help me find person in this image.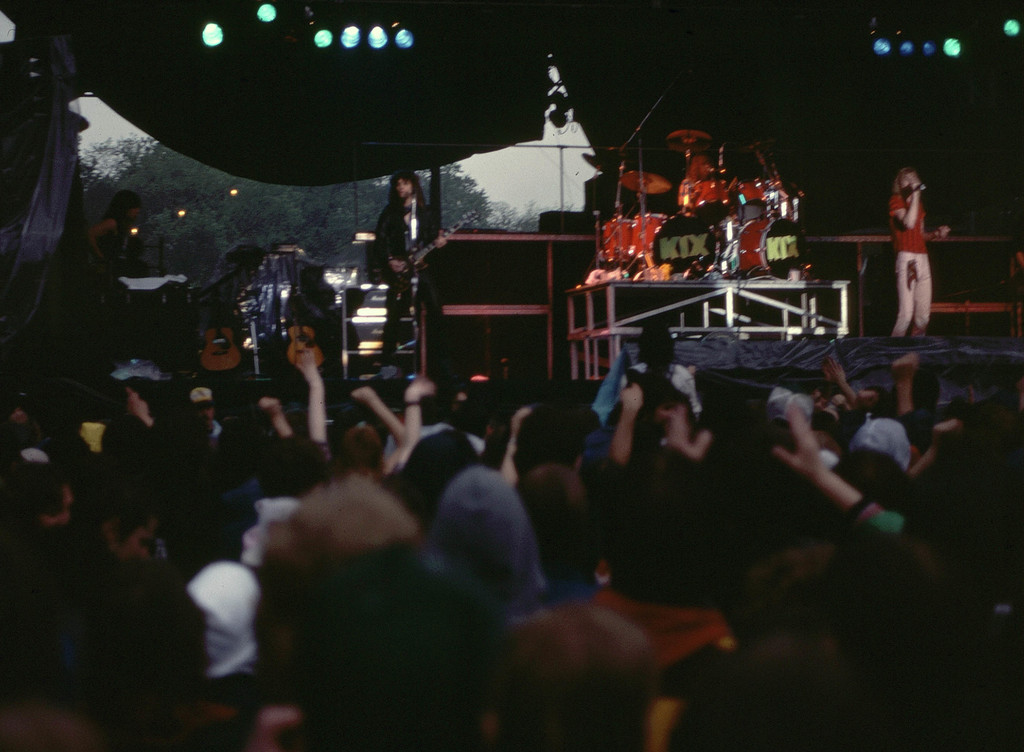
Found it: 374:171:442:378.
